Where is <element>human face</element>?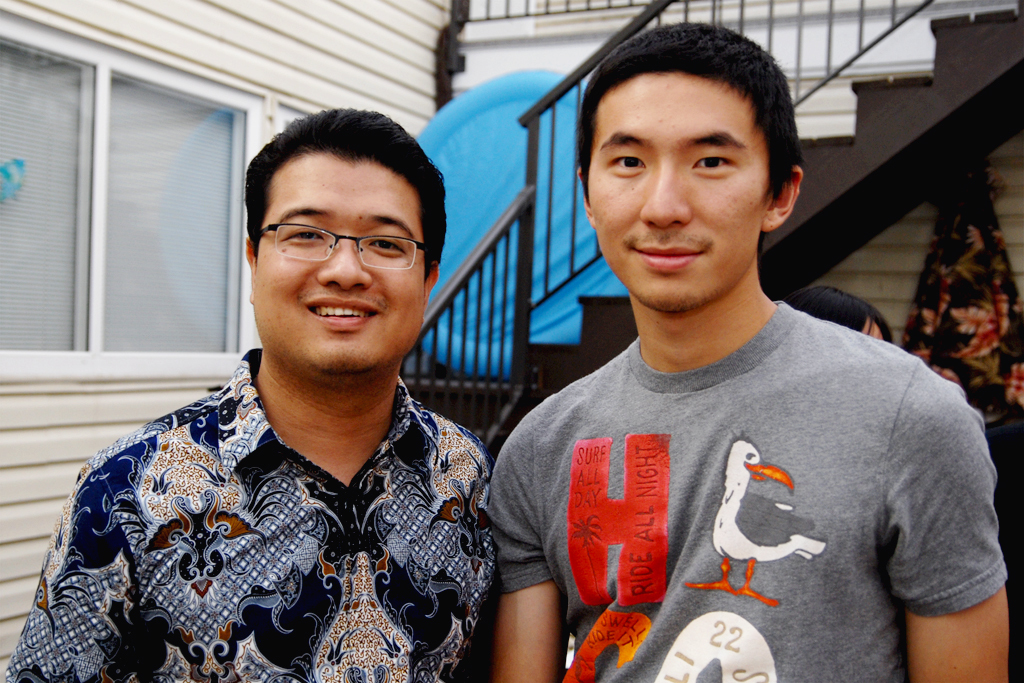
(586, 68, 767, 310).
